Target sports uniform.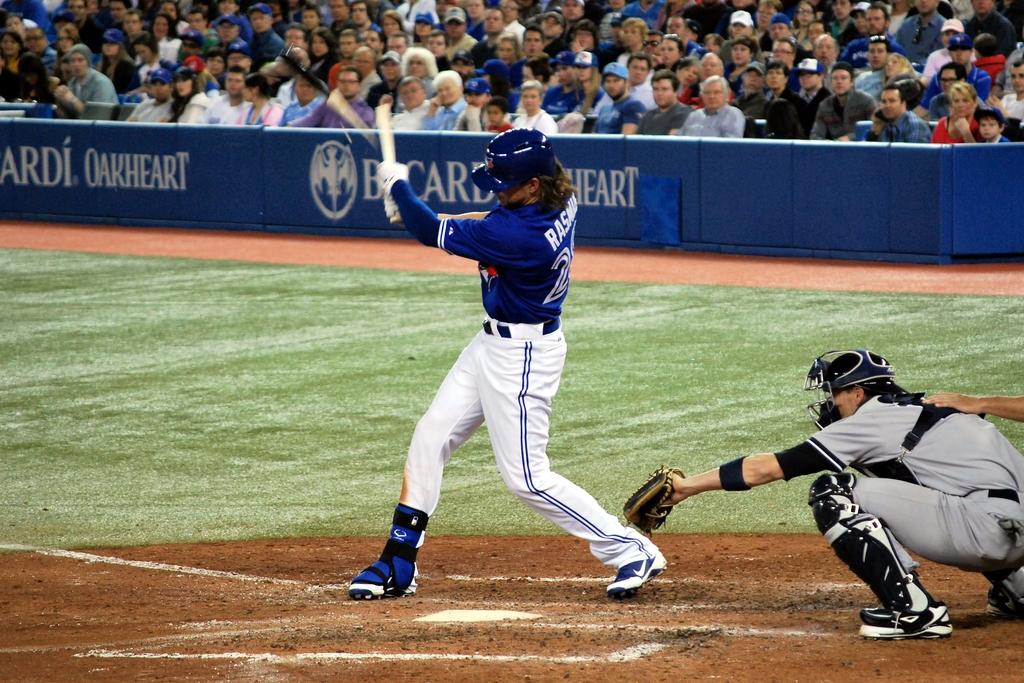
Target region: [left=685, top=40, right=705, bottom=58].
